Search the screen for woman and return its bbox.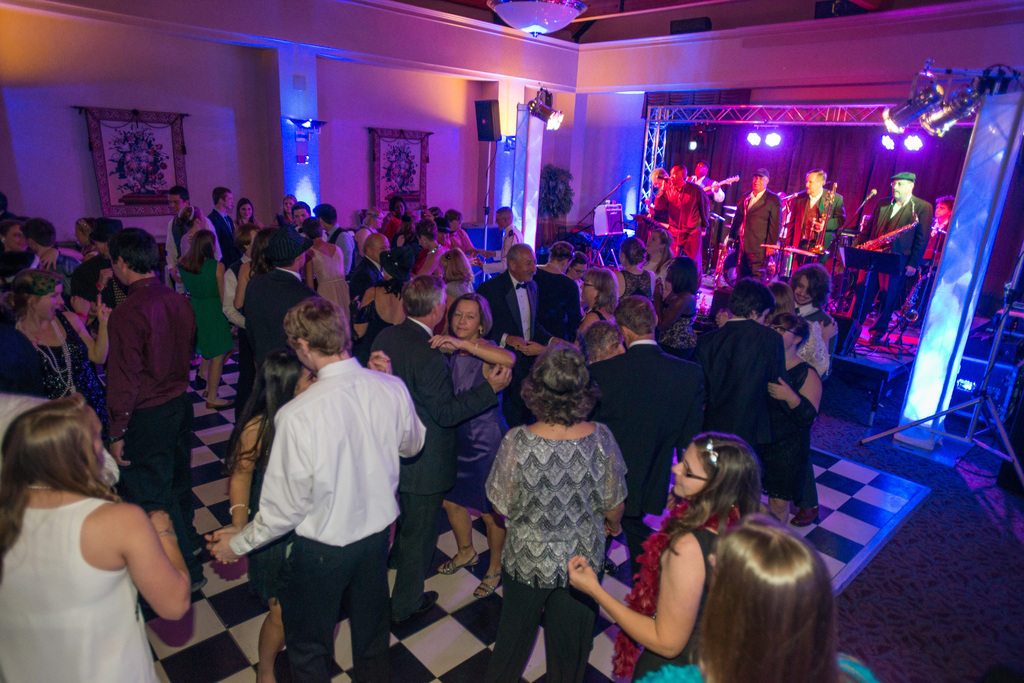
Found: {"left": 234, "top": 195, "right": 260, "bottom": 237}.
